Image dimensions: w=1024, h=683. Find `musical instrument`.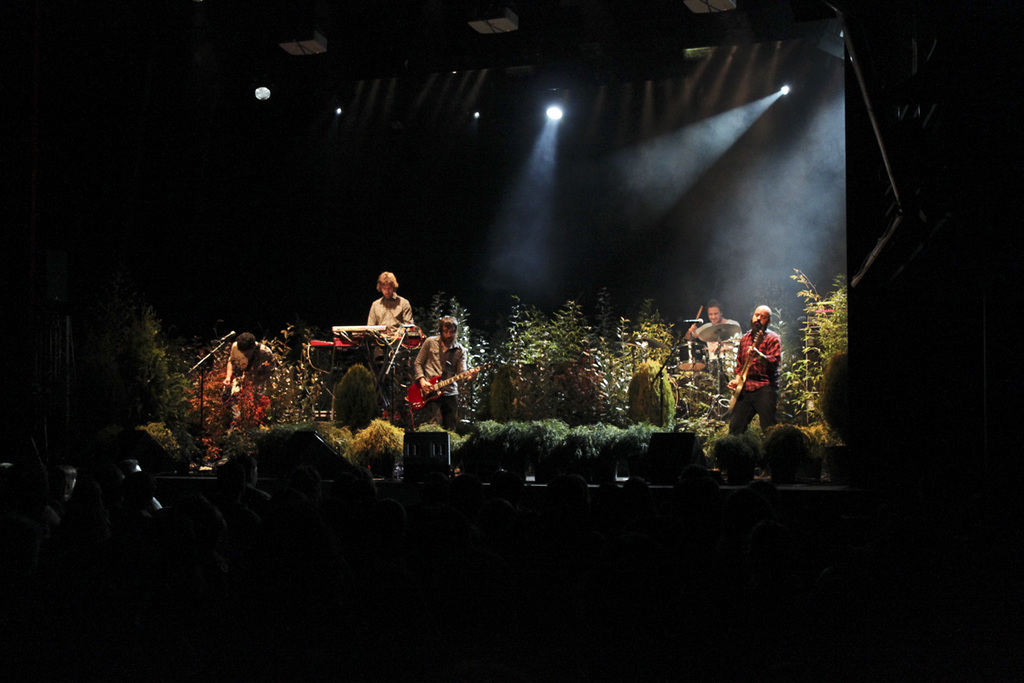
{"left": 410, "top": 356, "right": 479, "bottom": 414}.
